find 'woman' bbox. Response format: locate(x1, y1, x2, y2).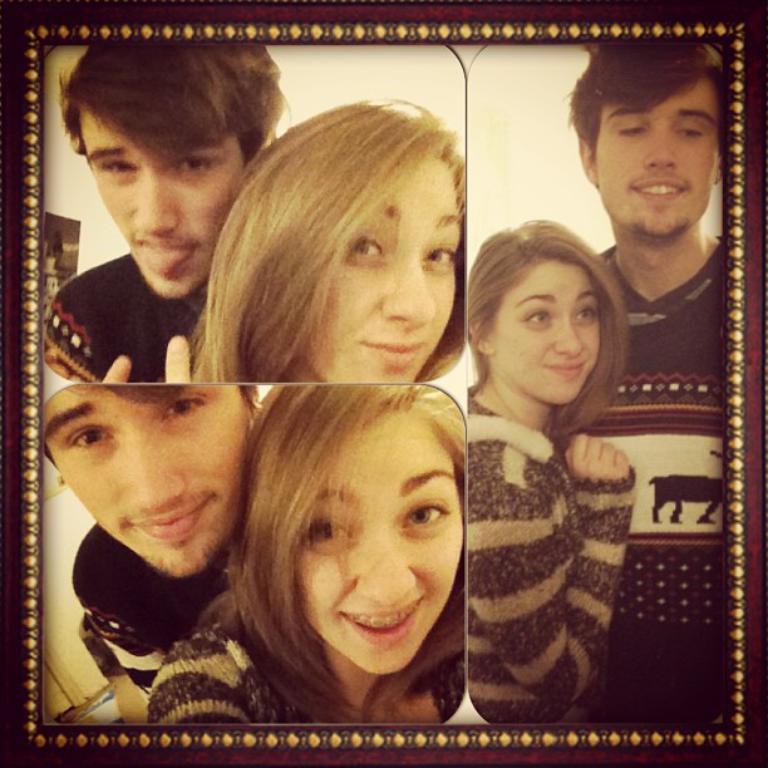
locate(144, 379, 467, 719).
